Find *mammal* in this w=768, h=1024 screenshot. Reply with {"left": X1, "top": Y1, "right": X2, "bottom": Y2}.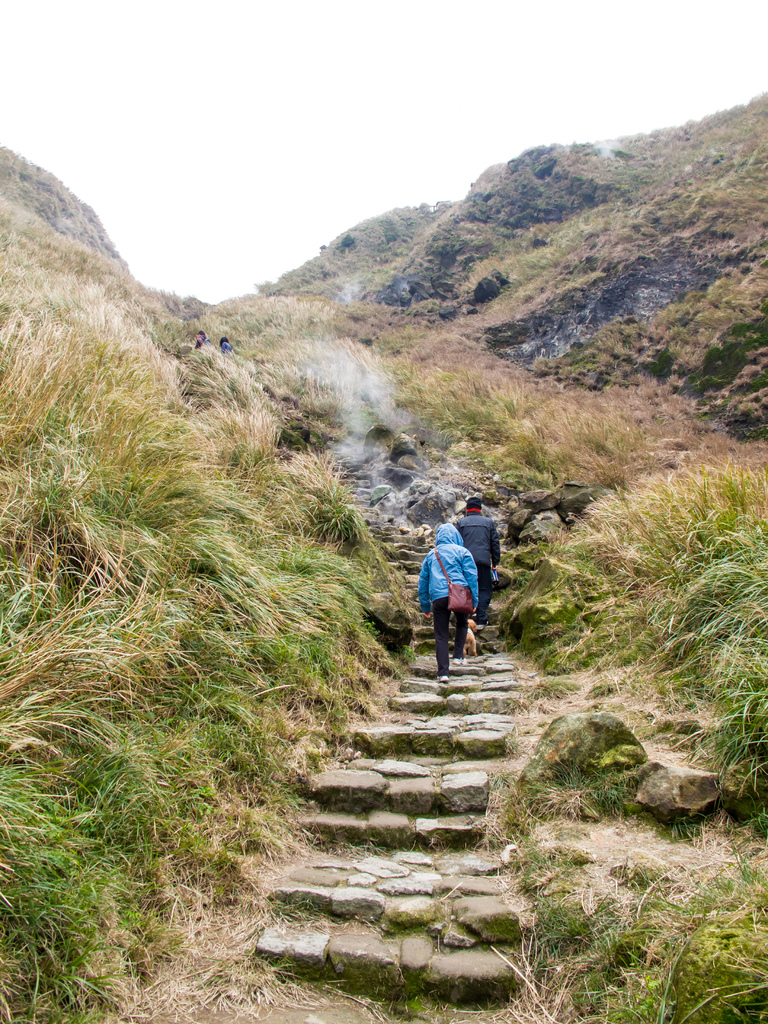
{"left": 193, "top": 328, "right": 214, "bottom": 353}.
